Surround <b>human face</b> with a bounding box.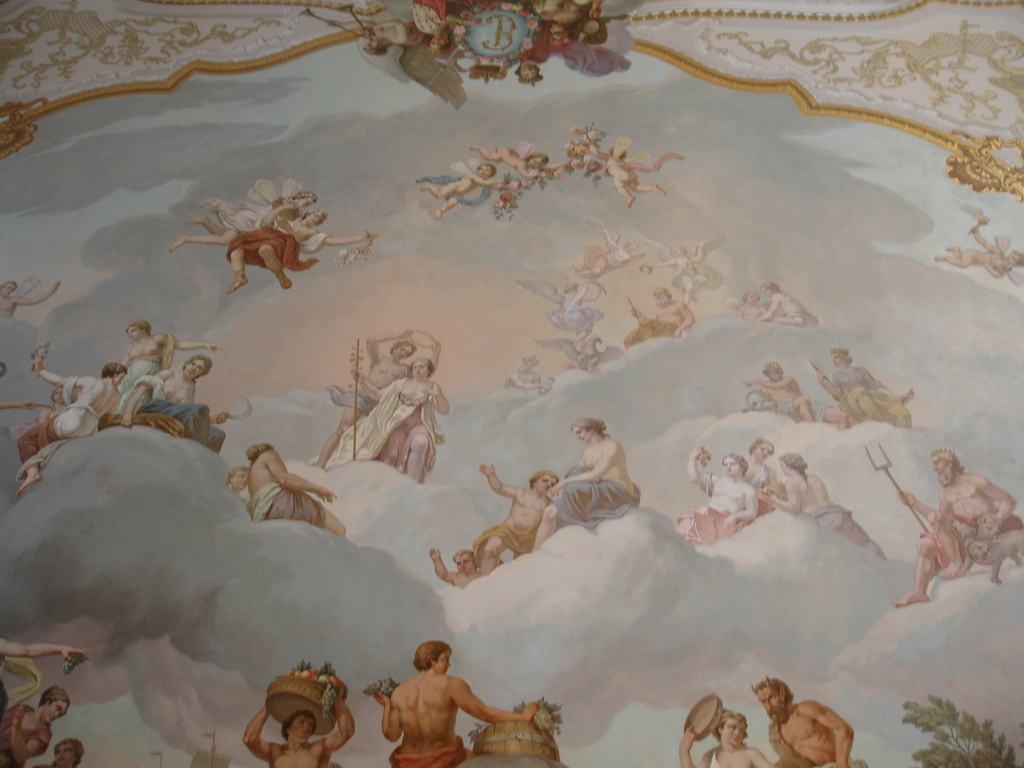
(573,424,593,443).
